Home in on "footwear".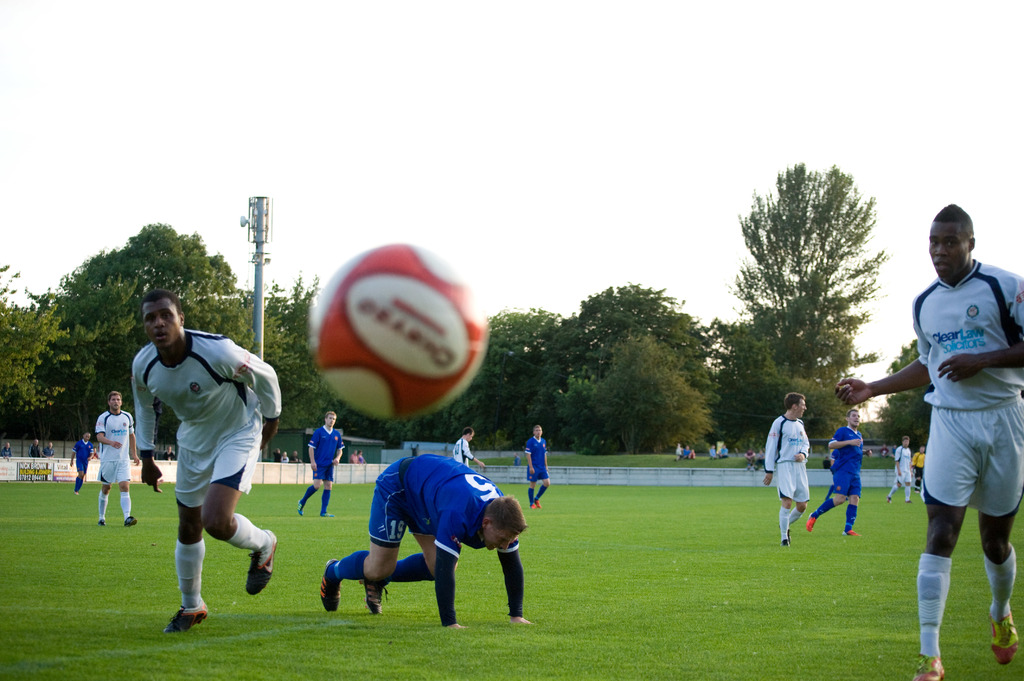
Homed in at [318,509,336,518].
